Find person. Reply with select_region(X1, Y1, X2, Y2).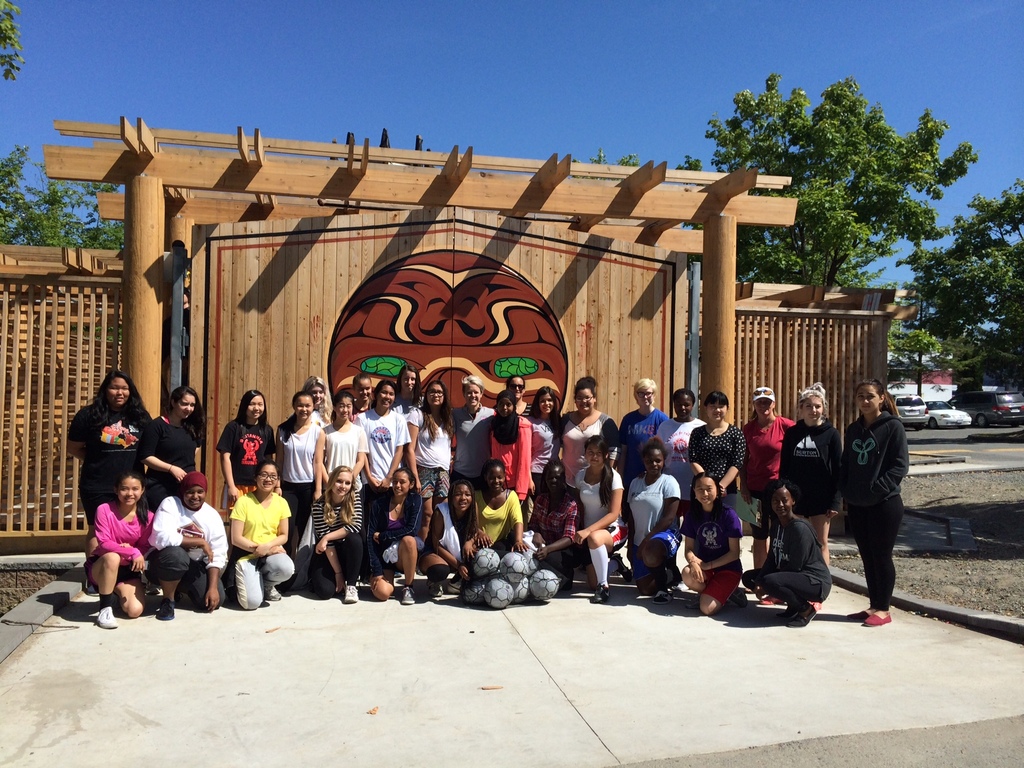
select_region(307, 474, 362, 596).
